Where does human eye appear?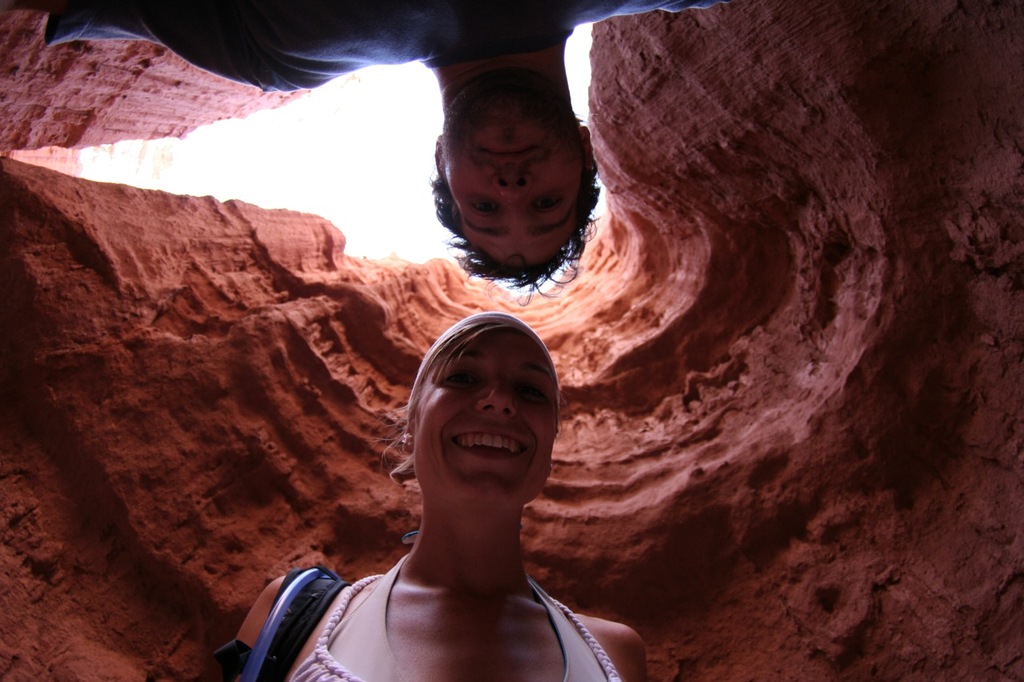
Appears at (517, 377, 550, 400).
